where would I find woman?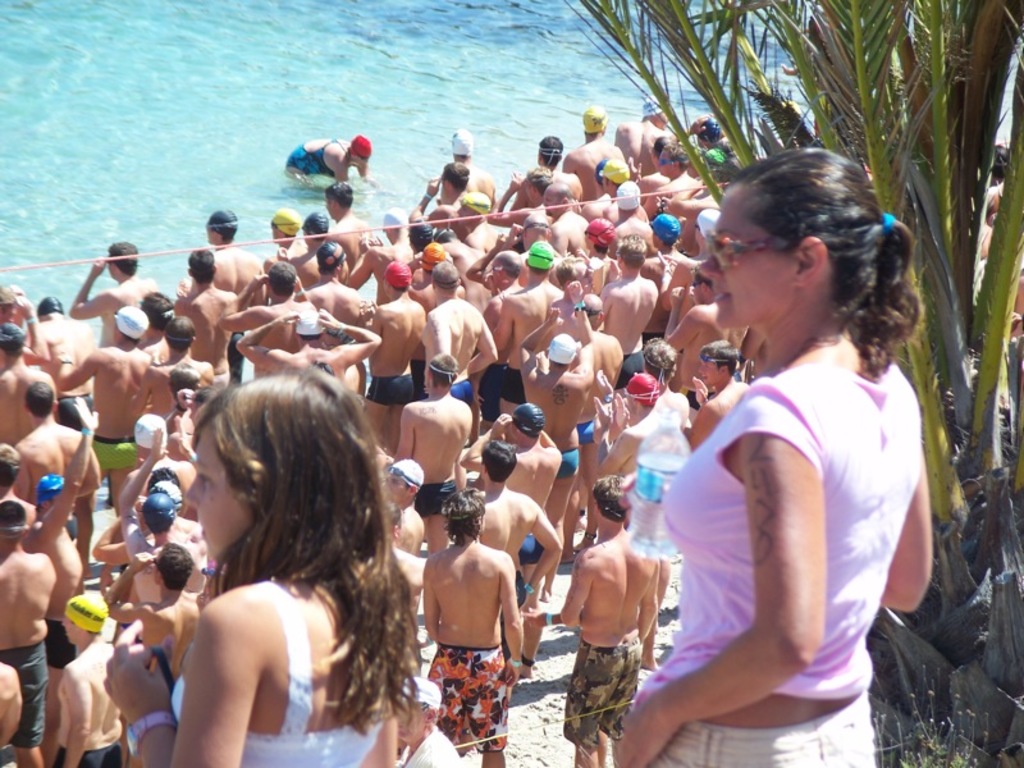
At 649 150 938 767.
